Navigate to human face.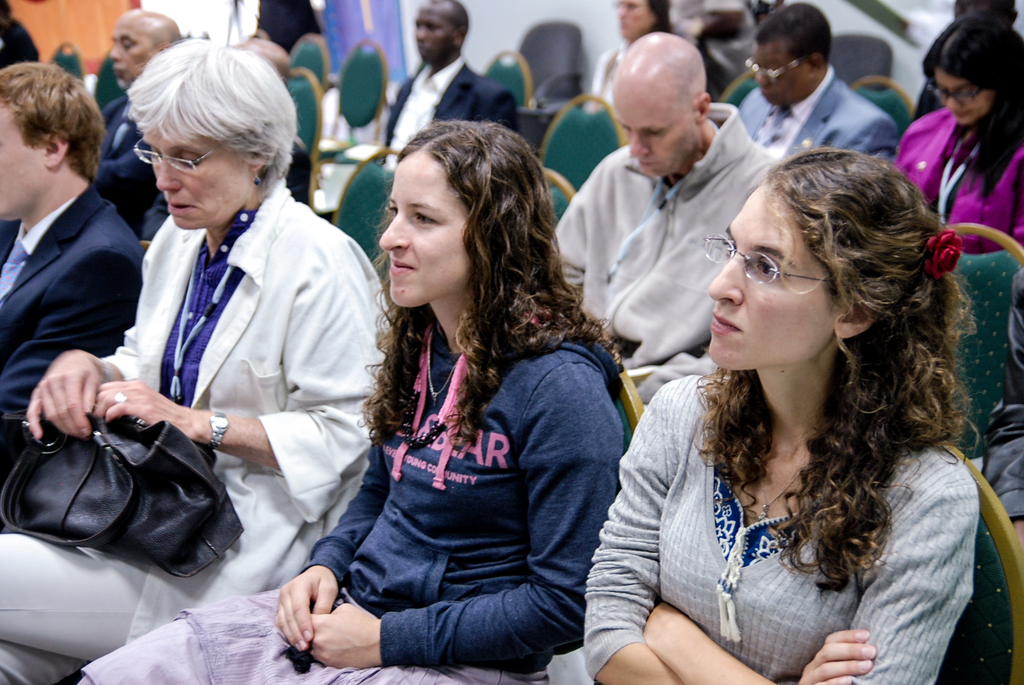
Navigation target: BBox(0, 105, 51, 221).
